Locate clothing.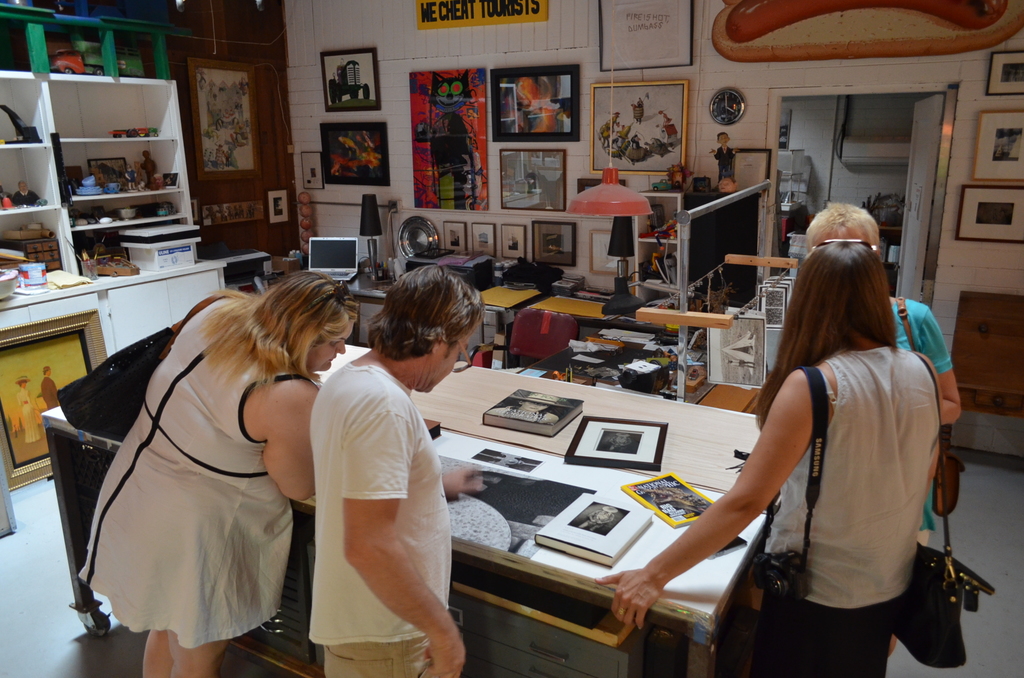
Bounding box: BBox(13, 190, 41, 206).
